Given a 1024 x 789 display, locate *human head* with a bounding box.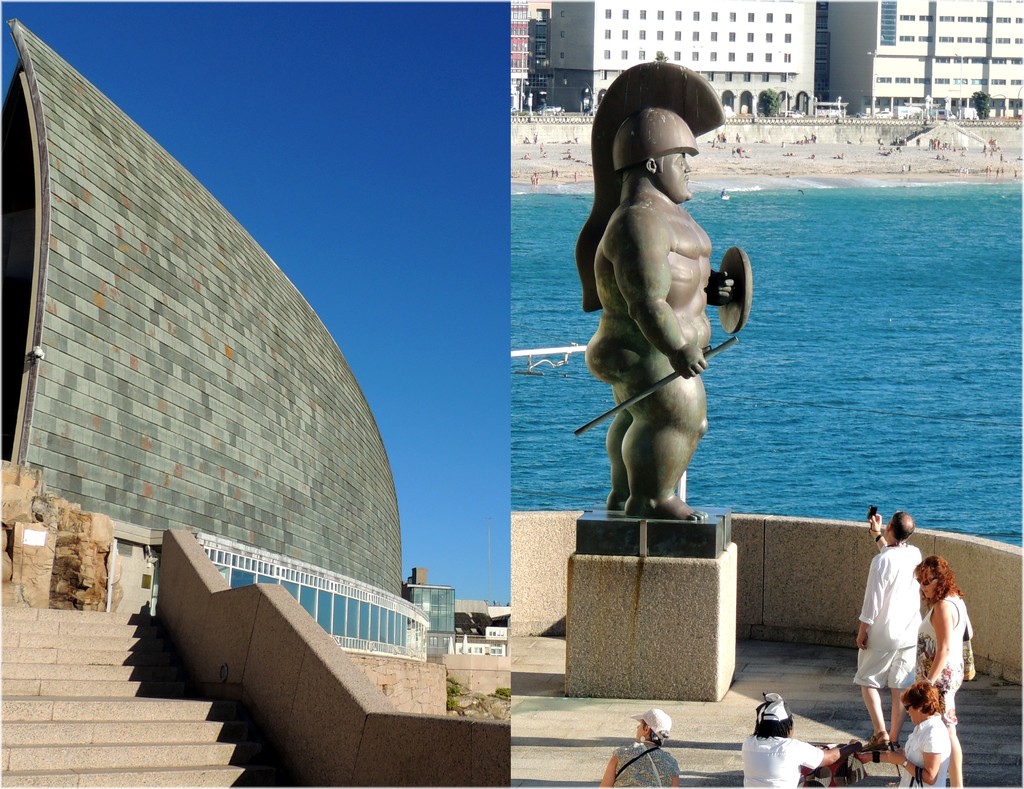
Located: locate(620, 108, 693, 204).
